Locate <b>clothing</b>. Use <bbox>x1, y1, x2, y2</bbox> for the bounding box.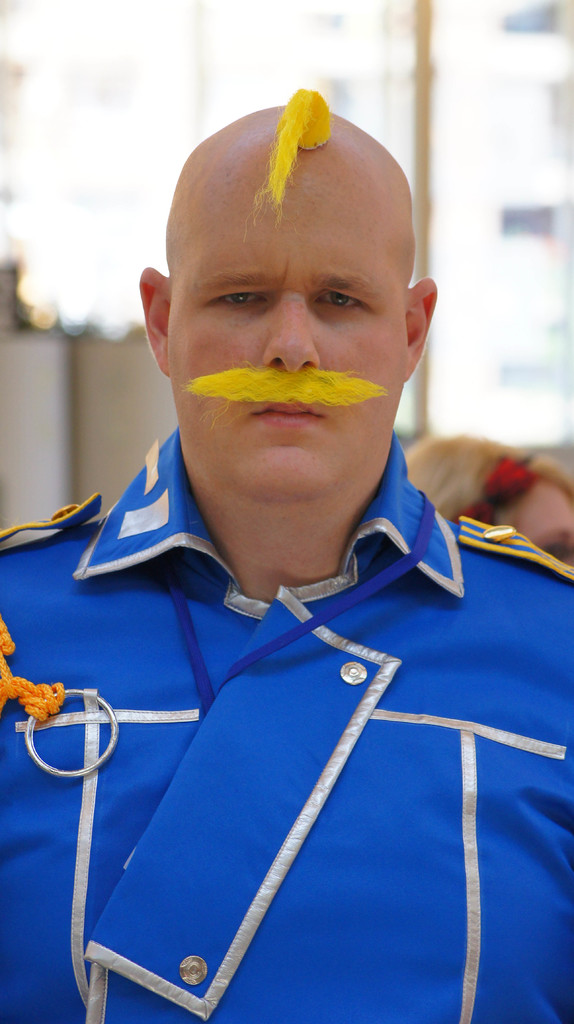
<bbox>24, 399, 573, 1009</bbox>.
